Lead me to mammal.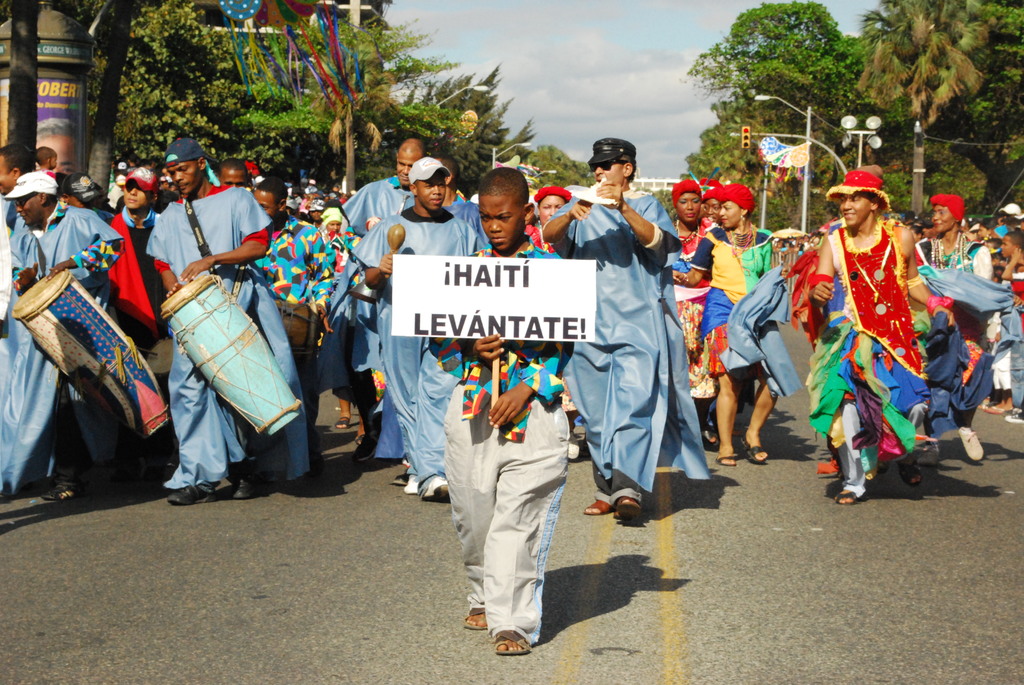
Lead to box=[804, 175, 932, 478].
